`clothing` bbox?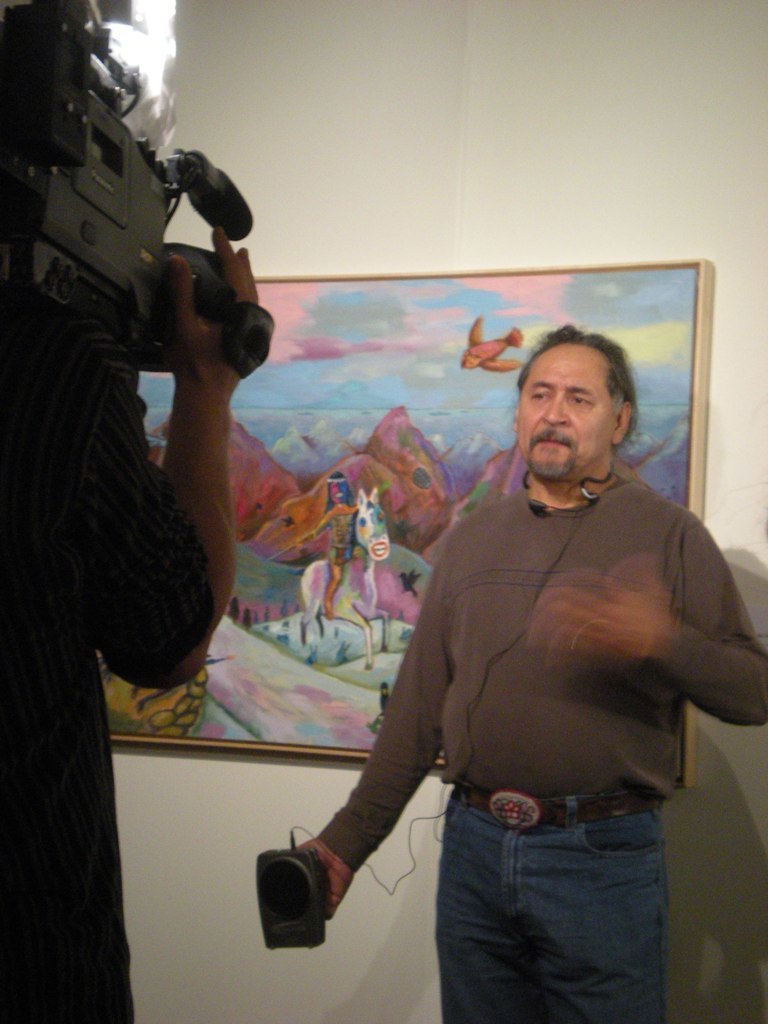
0 291 215 1020
